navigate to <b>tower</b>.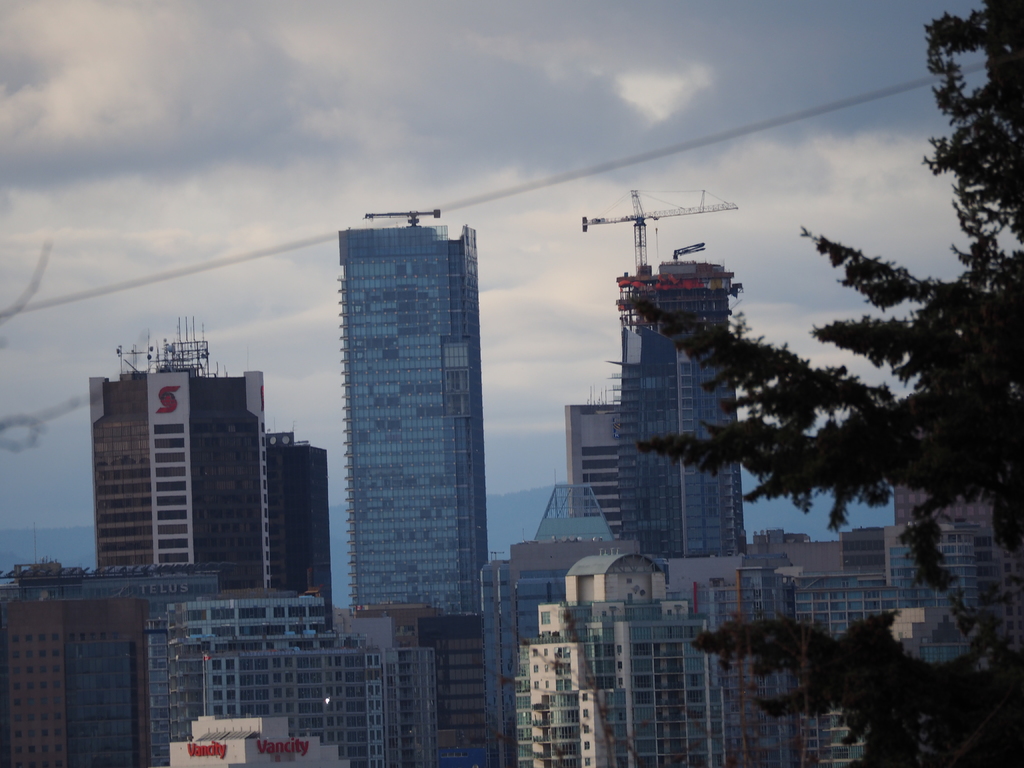
Navigation target: pyautogui.locateOnScreen(337, 223, 486, 611).
